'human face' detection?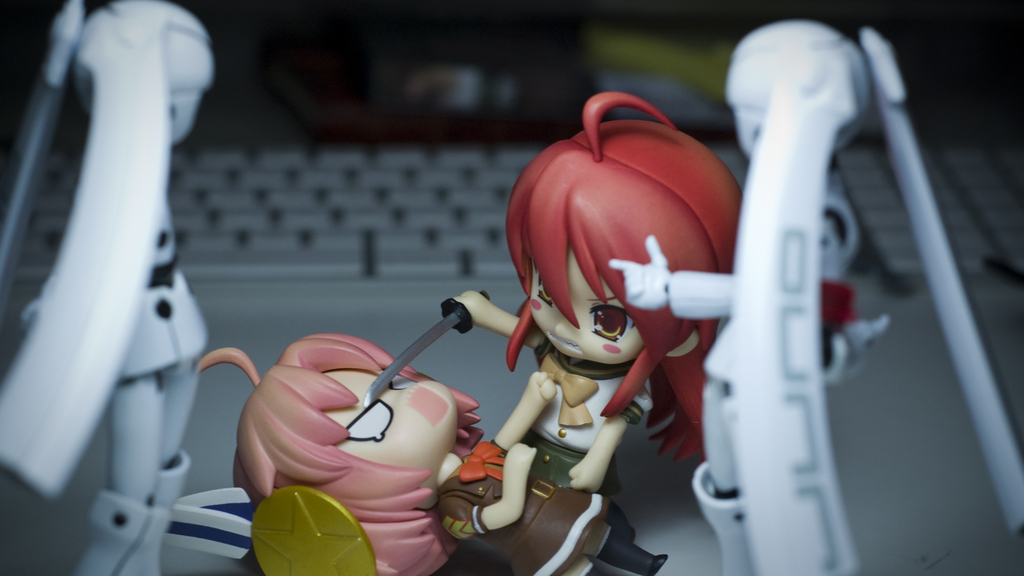
select_region(164, 56, 217, 153)
